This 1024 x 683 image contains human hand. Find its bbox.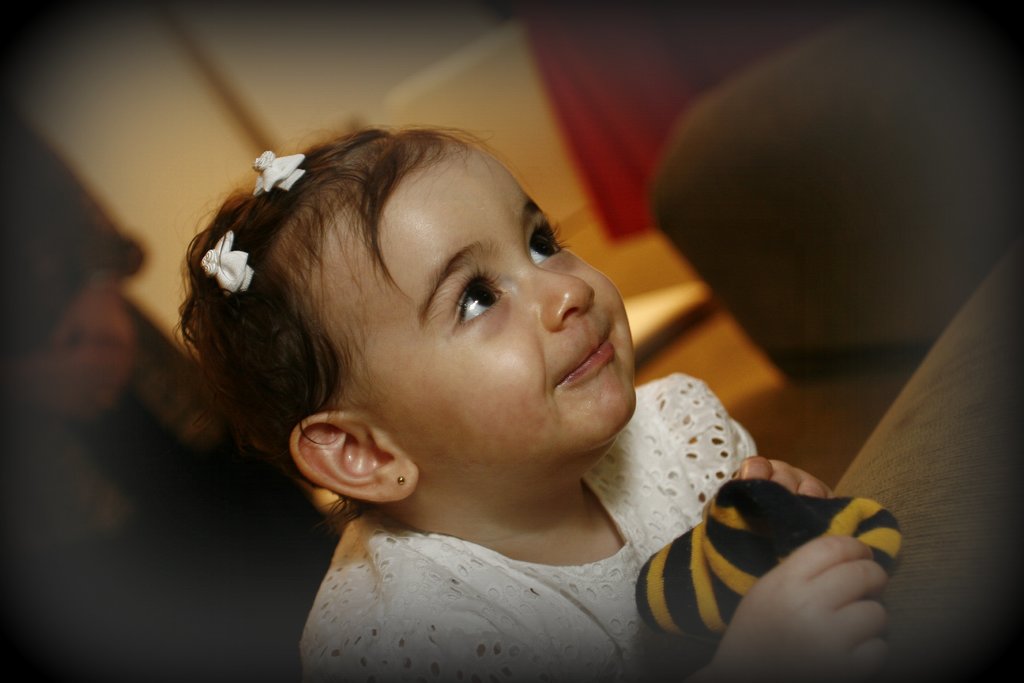
bbox=[732, 454, 833, 497].
